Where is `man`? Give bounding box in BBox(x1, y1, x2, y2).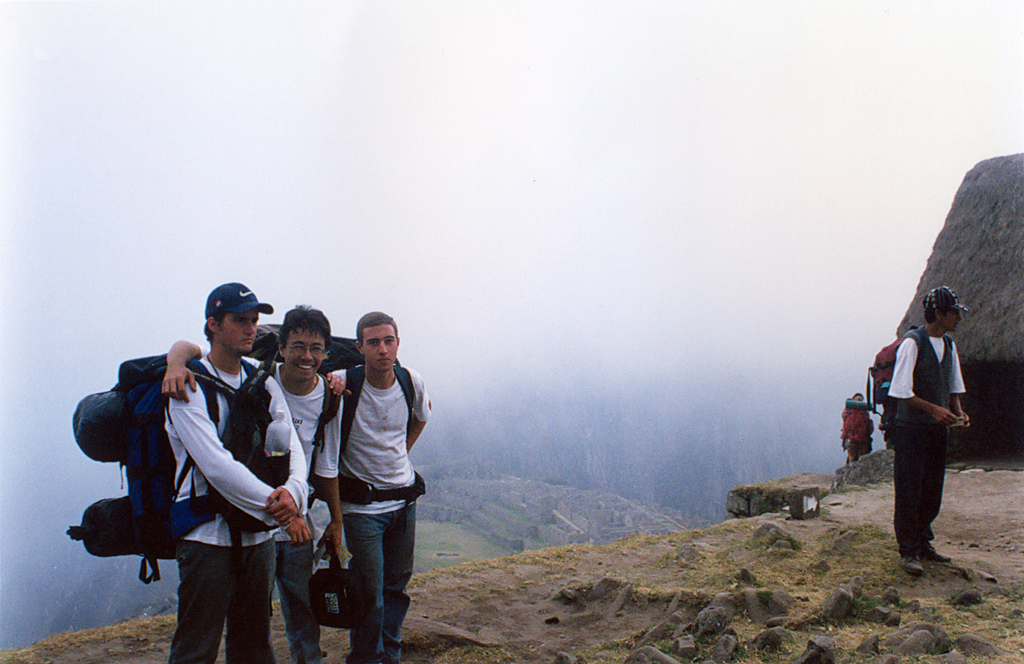
BBox(323, 310, 432, 663).
